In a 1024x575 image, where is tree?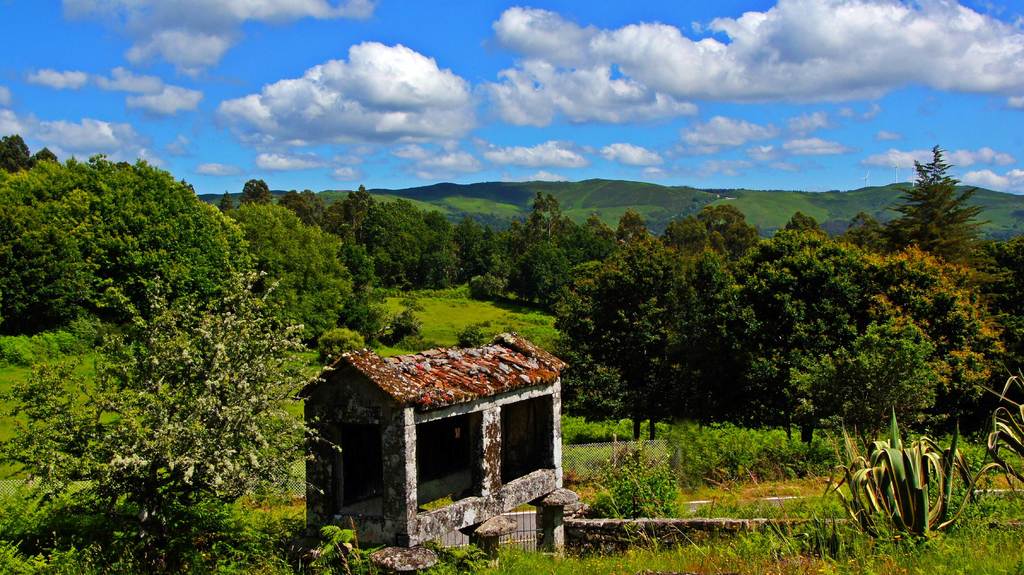
box=[502, 215, 522, 266].
